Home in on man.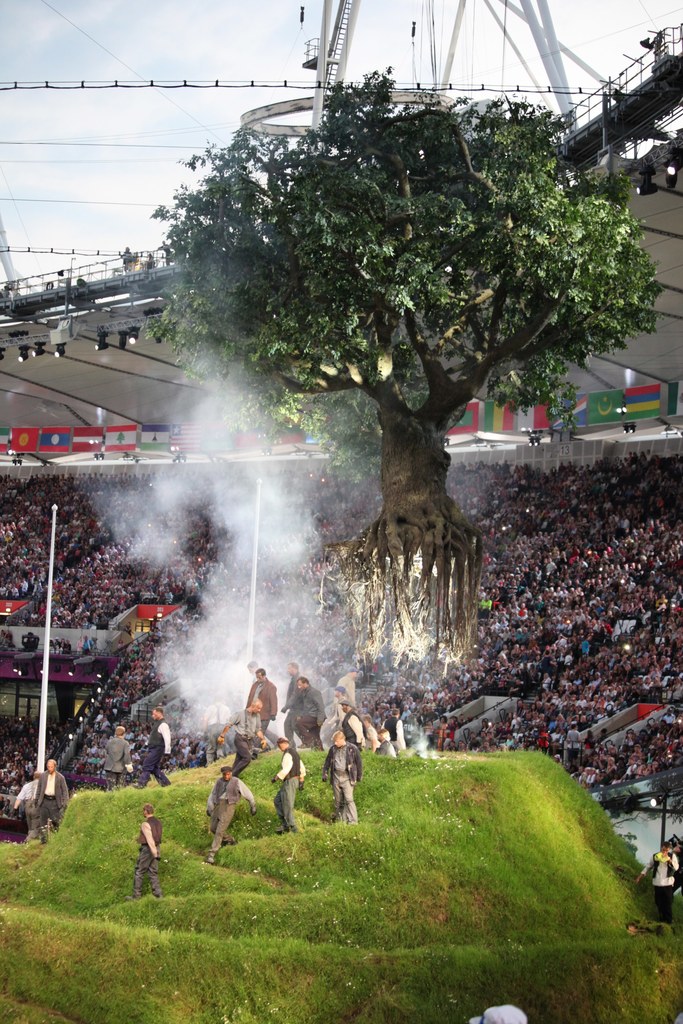
Homed in at x1=290, y1=680, x2=318, y2=735.
